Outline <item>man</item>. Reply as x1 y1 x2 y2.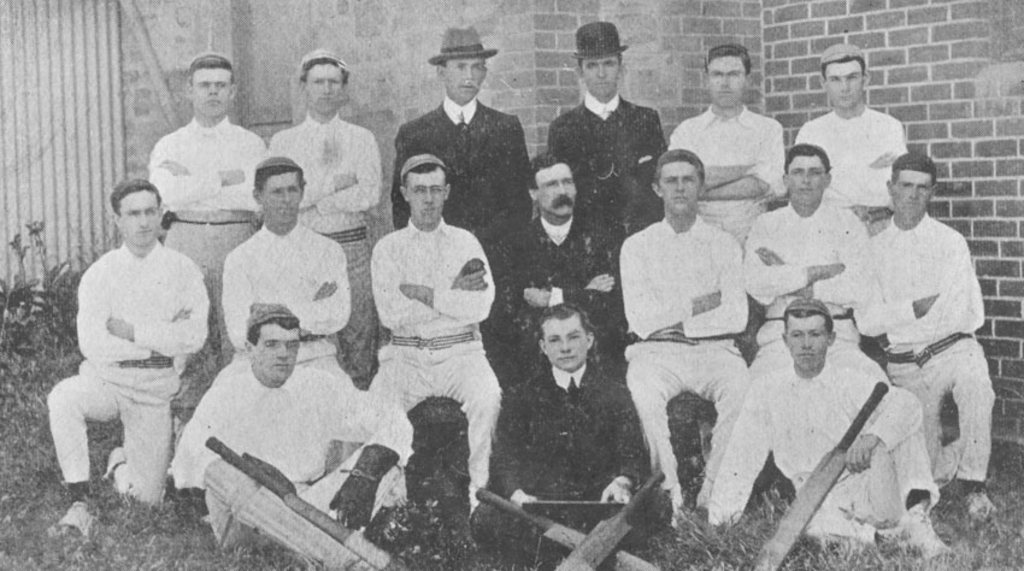
851 142 1005 516.
